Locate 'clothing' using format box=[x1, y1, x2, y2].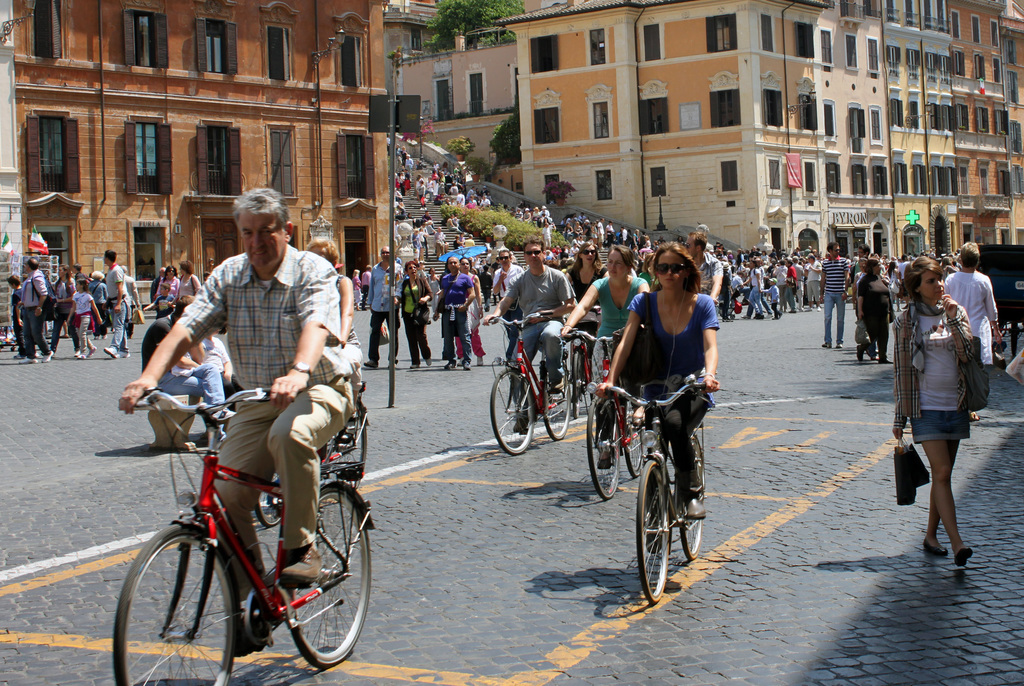
box=[367, 310, 397, 362].
